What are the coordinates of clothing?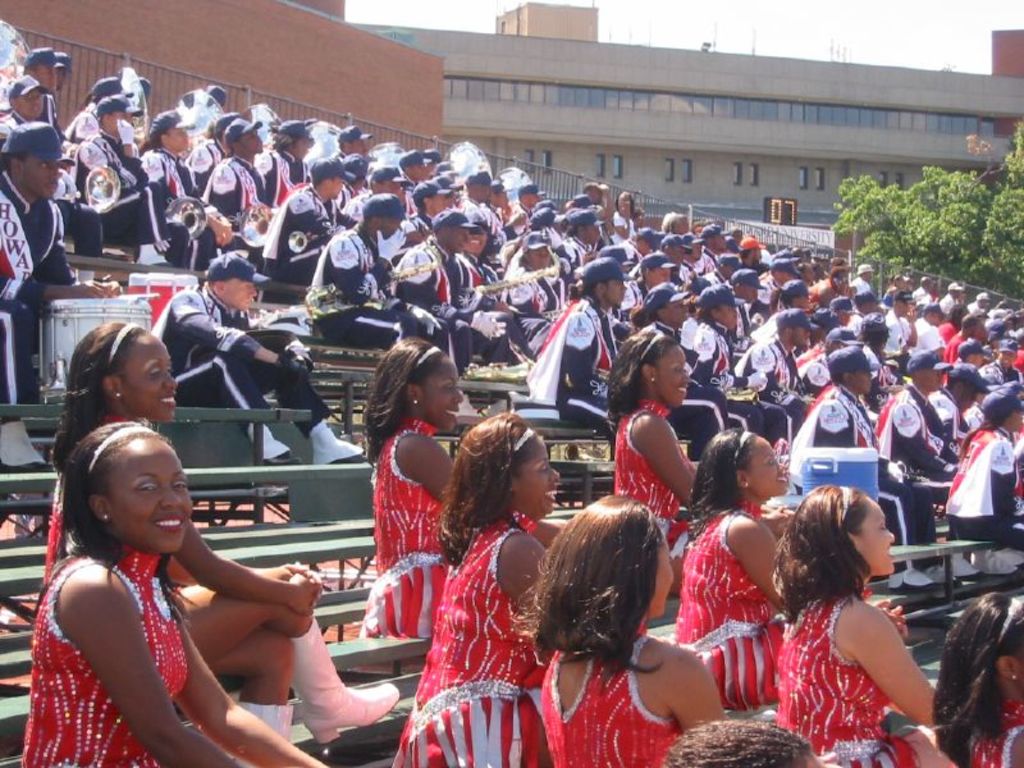
[942,424,1023,548].
